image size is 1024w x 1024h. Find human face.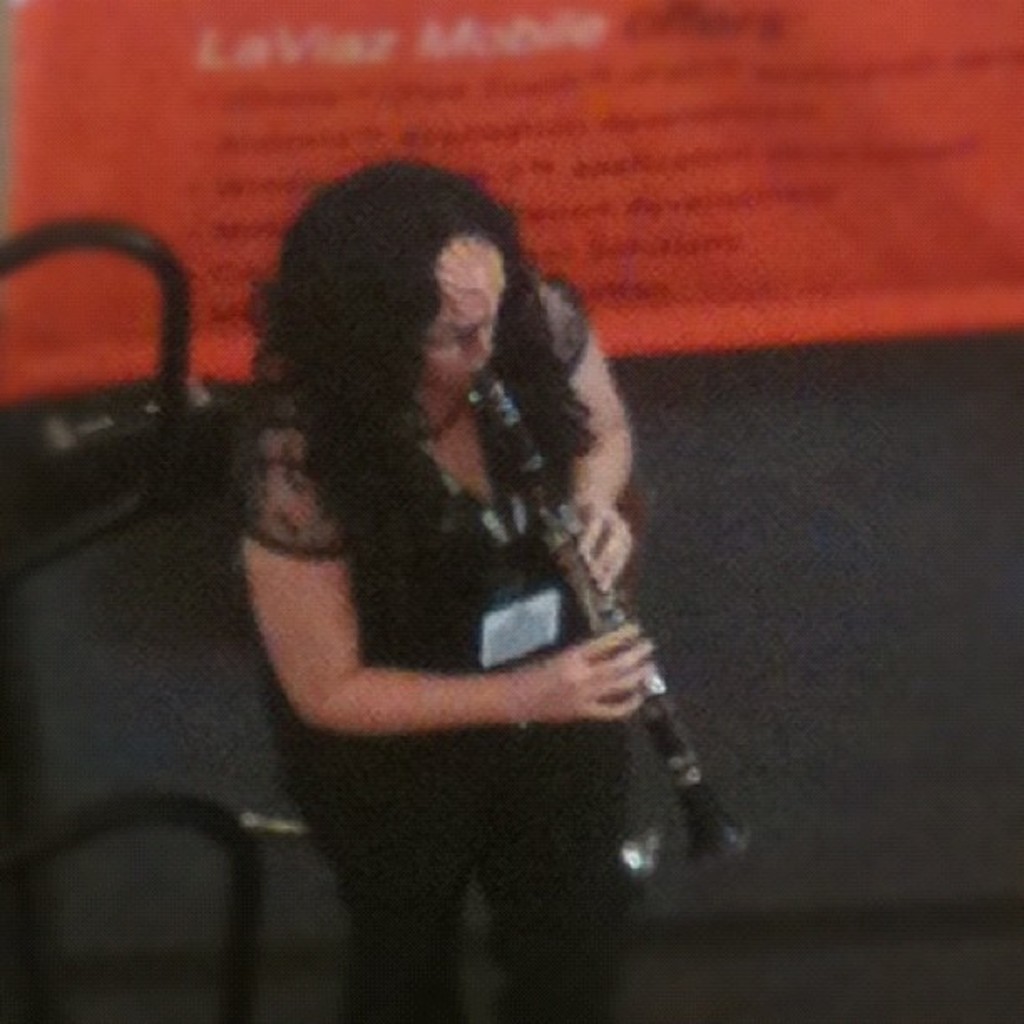
Rect(423, 236, 509, 395).
